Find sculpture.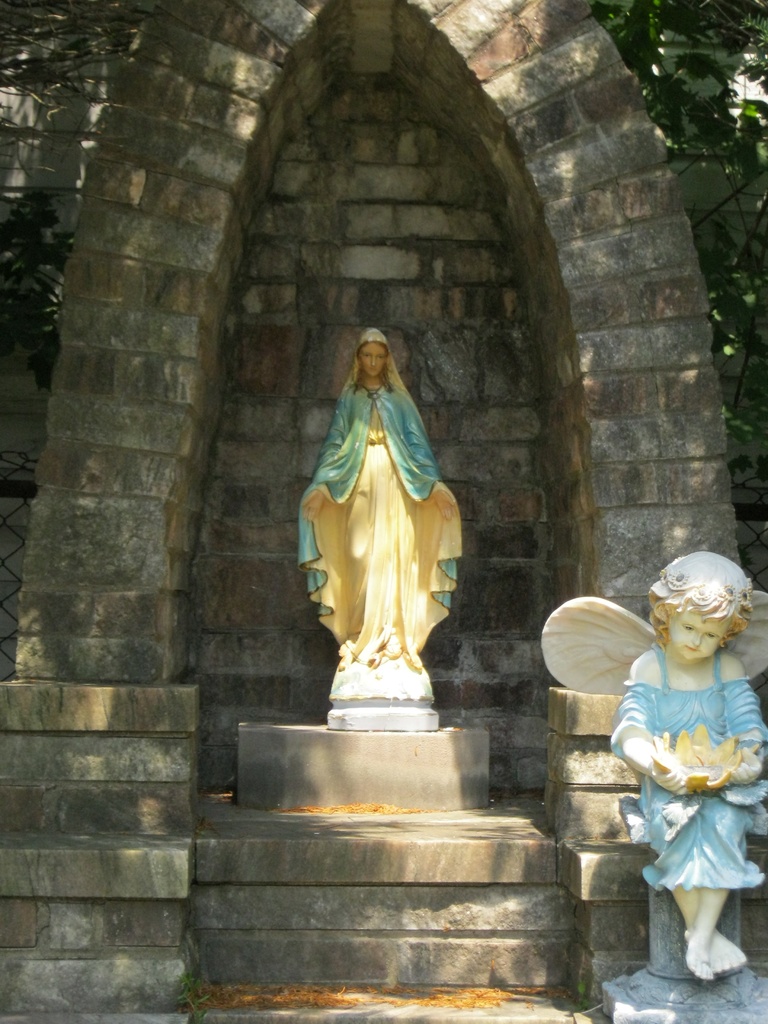
x1=540 y1=547 x2=767 y2=977.
